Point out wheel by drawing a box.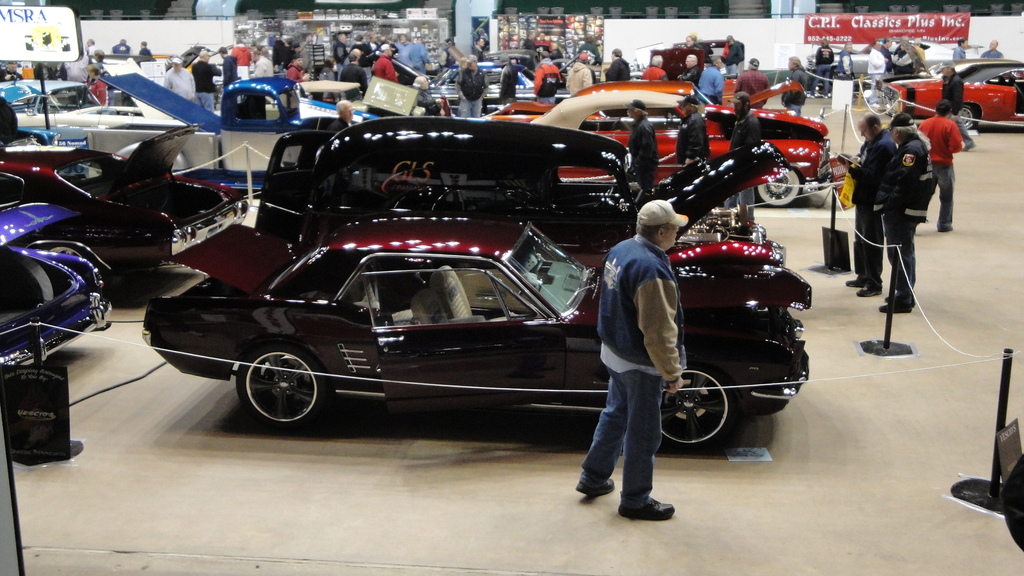
bbox=[593, 185, 612, 210].
